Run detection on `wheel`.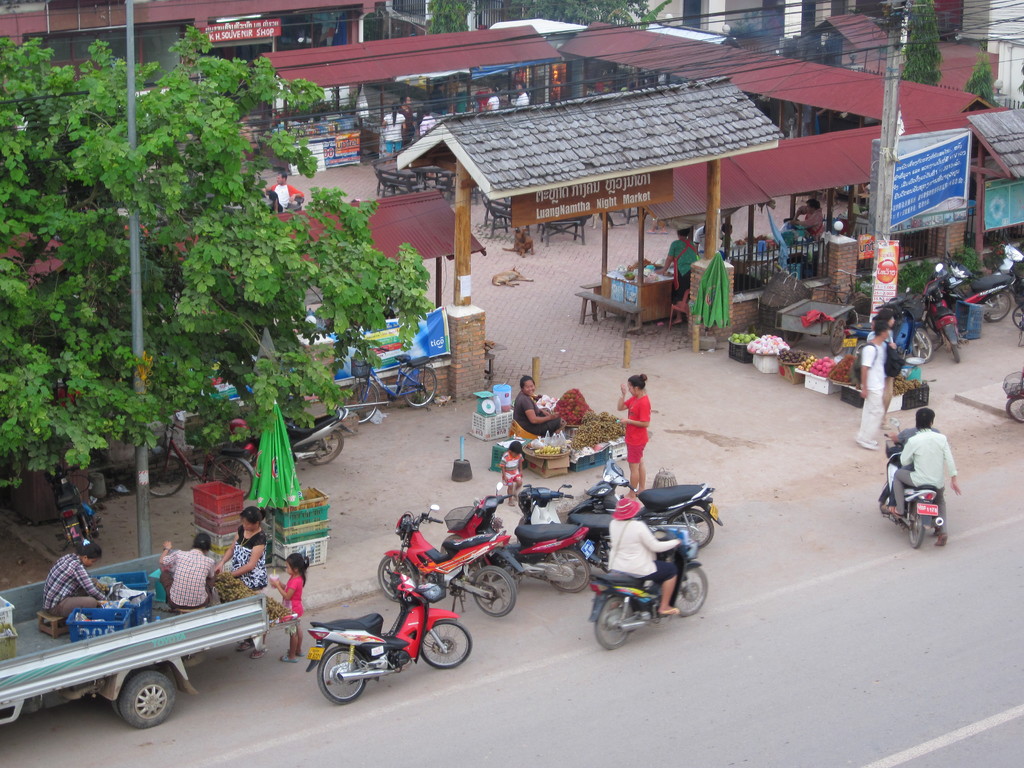
Result: {"x1": 422, "y1": 620, "x2": 472, "y2": 667}.
